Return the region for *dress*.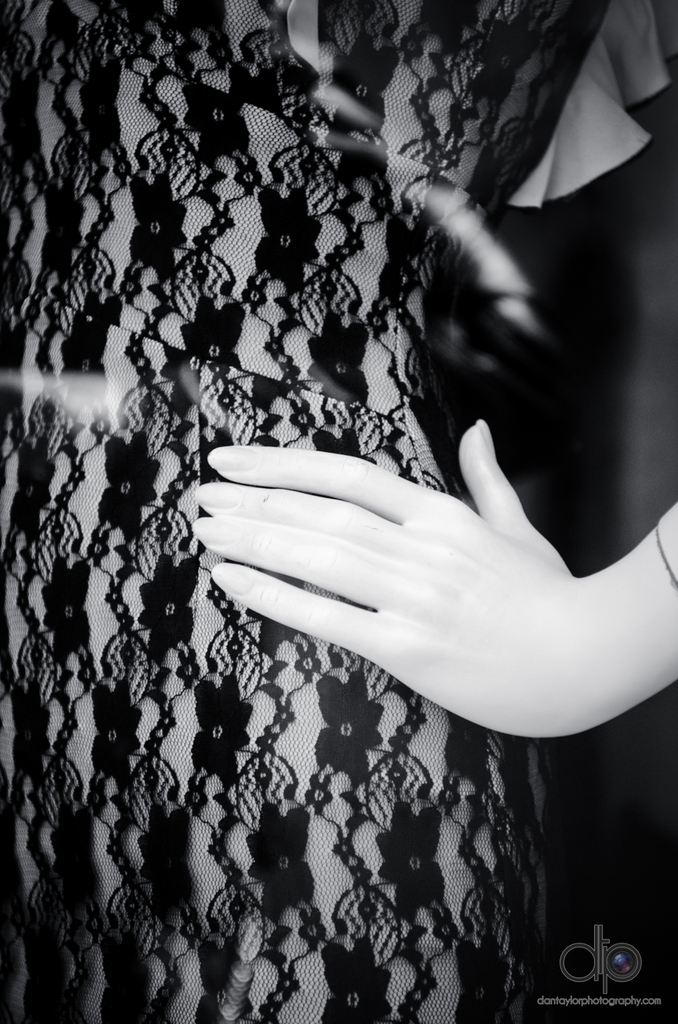
[x1=0, y1=0, x2=610, y2=1023].
